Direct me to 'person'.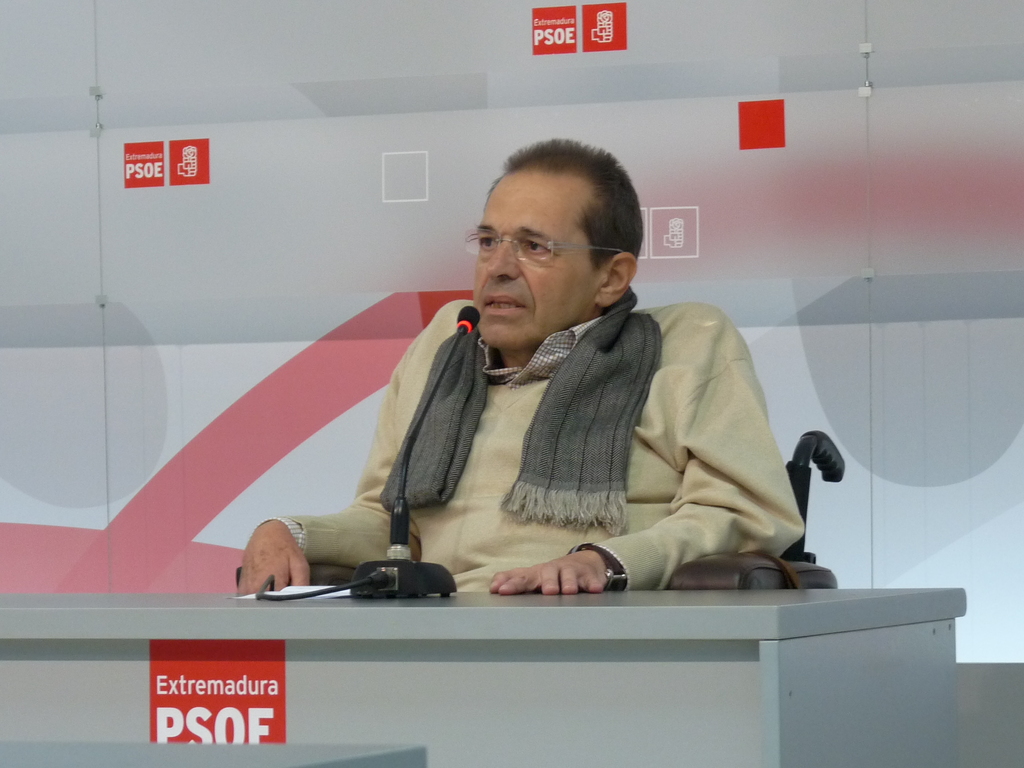
Direction: Rect(290, 163, 844, 634).
